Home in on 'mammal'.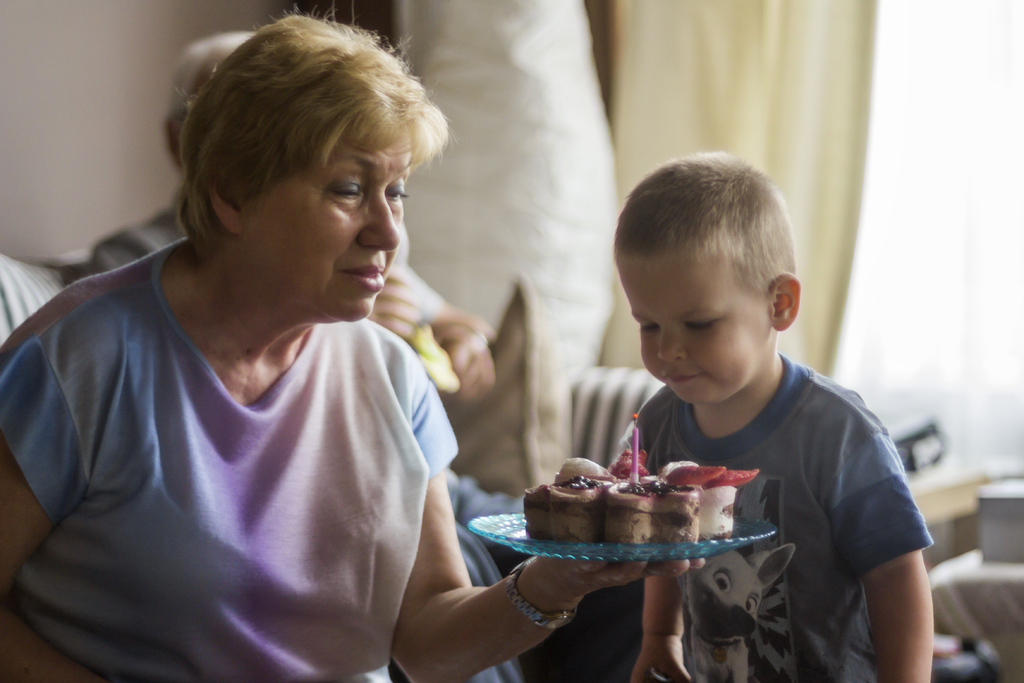
Homed in at 607, 142, 934, 682.
